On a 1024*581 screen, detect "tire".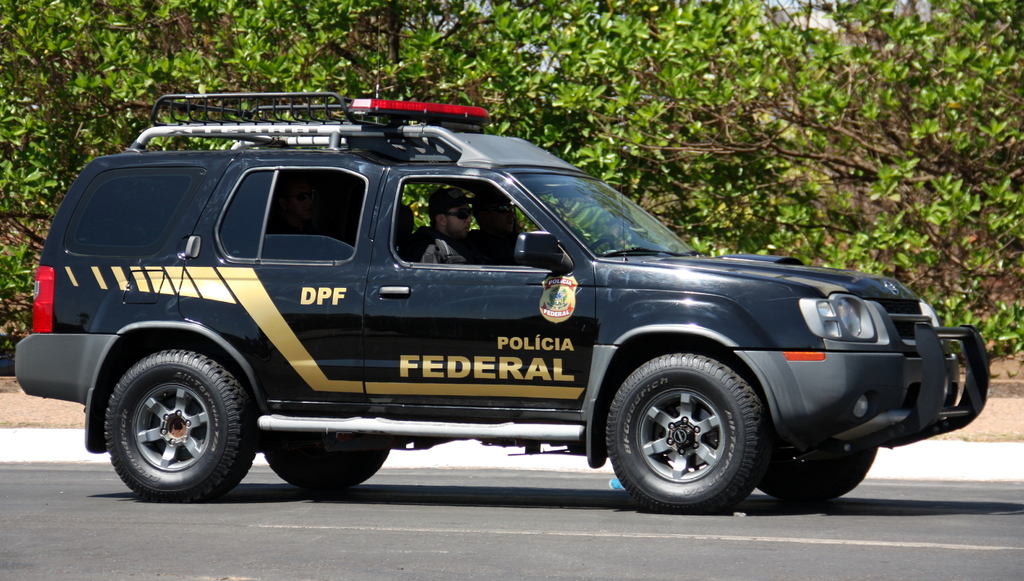
(x1=609, y1=363, x2=765, y2=508).
